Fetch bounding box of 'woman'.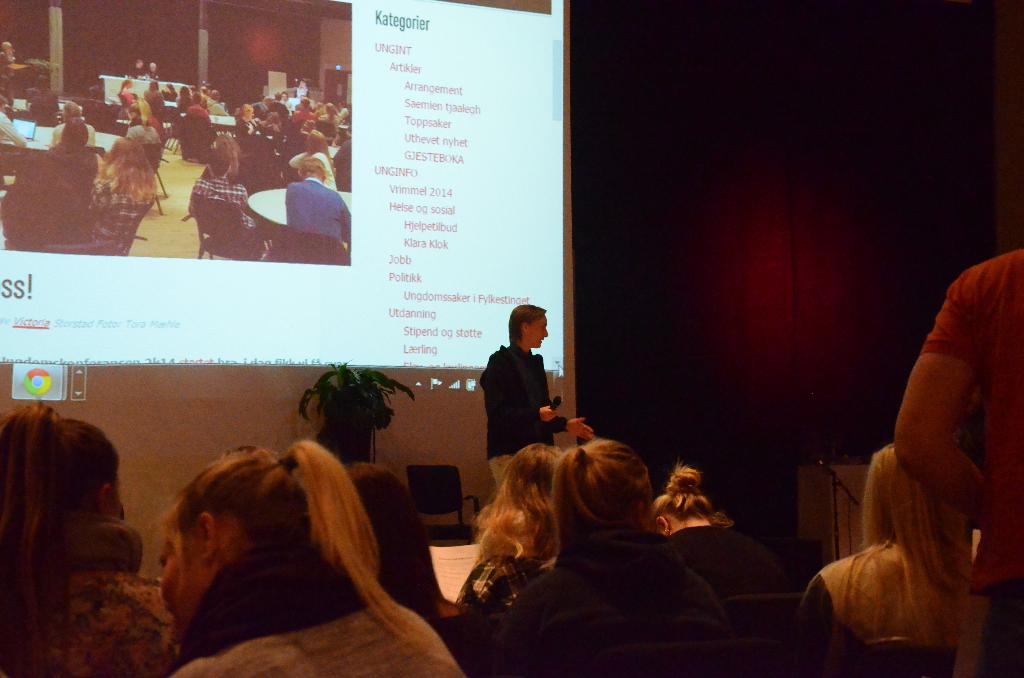
Bbox: <box>499,437,739,677</box>.
